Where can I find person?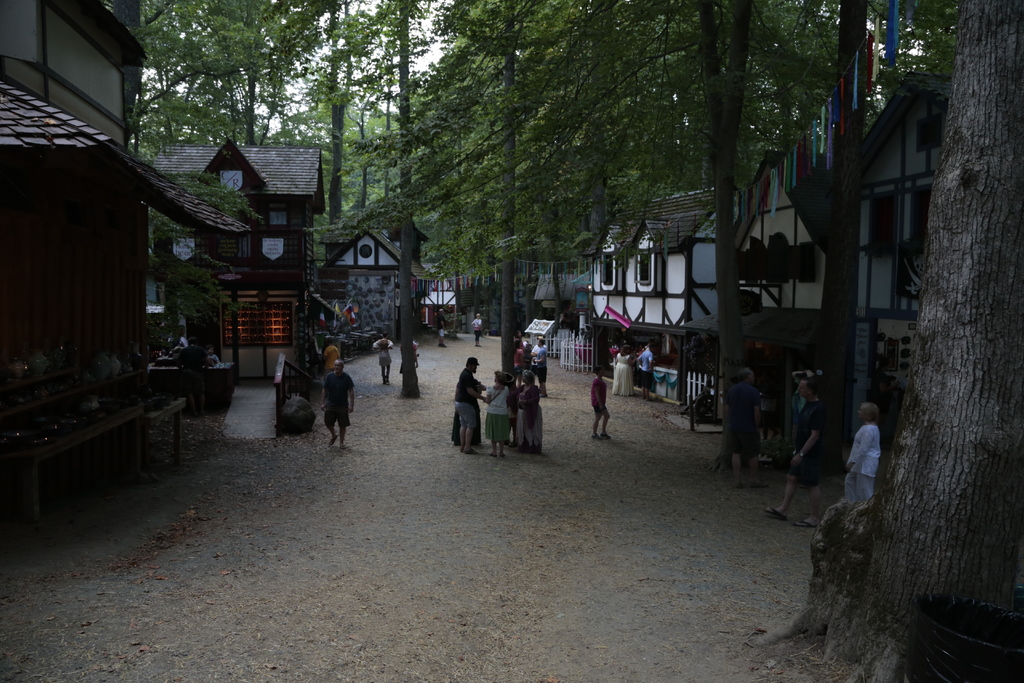
You can find it at {"x1": 760, "y1": 369, "x2": 835, "y2": 531}.
